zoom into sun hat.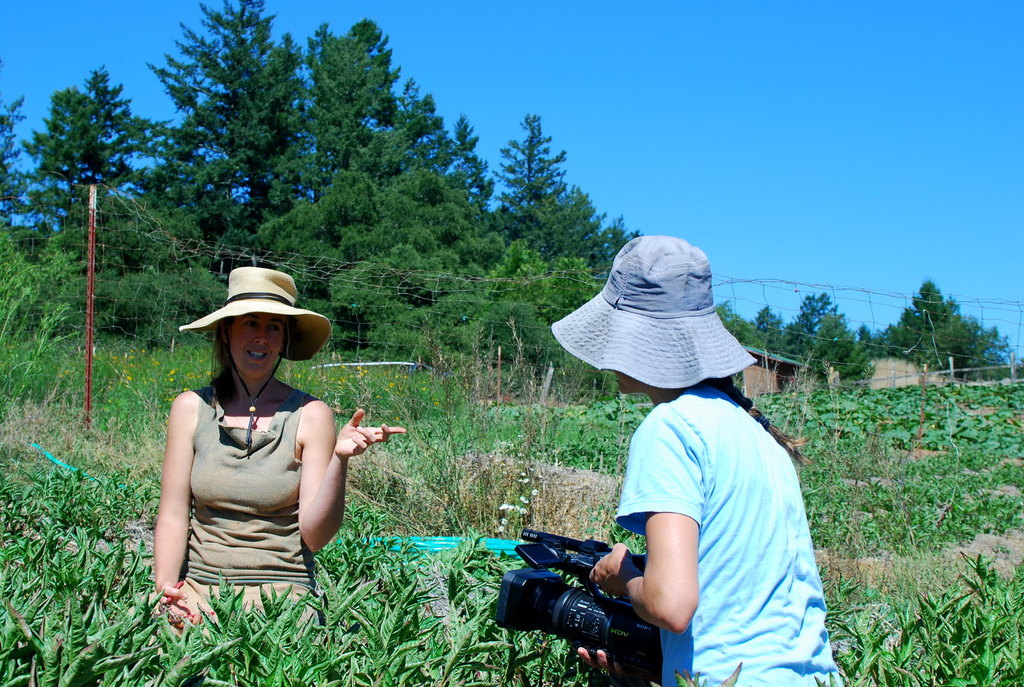
Zoom target: x1=547 y1=235 x2=755 y2=395.
